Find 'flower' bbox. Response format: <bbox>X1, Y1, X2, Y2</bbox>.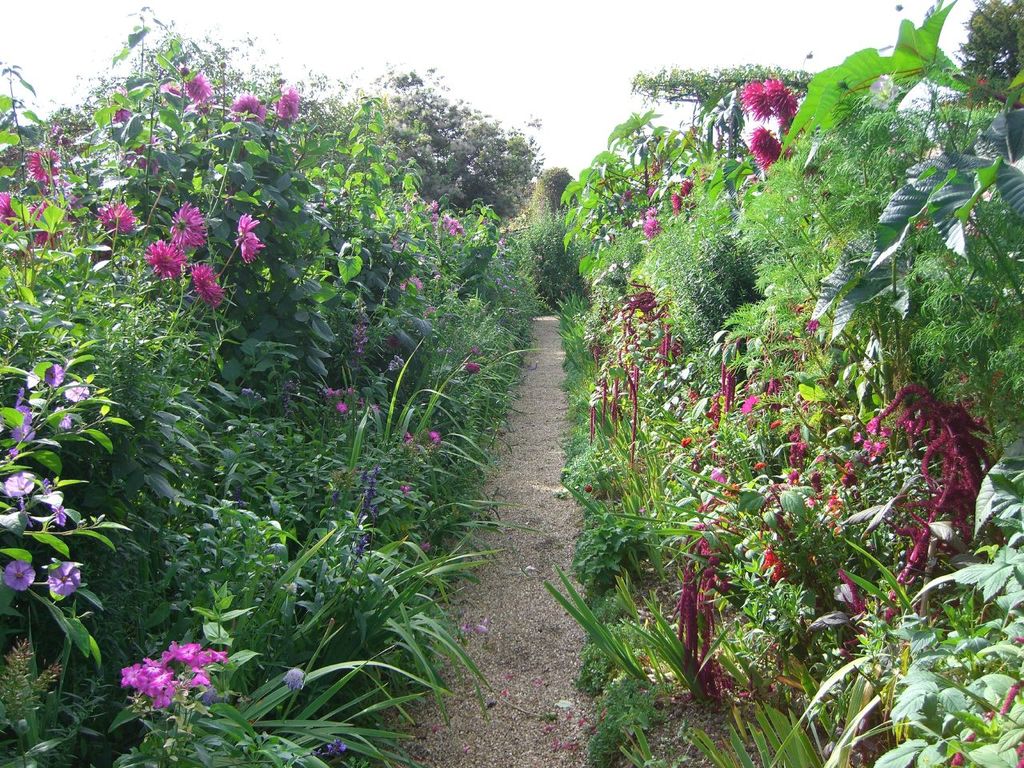
<bbox>13, 402, 34, 425</bbox>.
